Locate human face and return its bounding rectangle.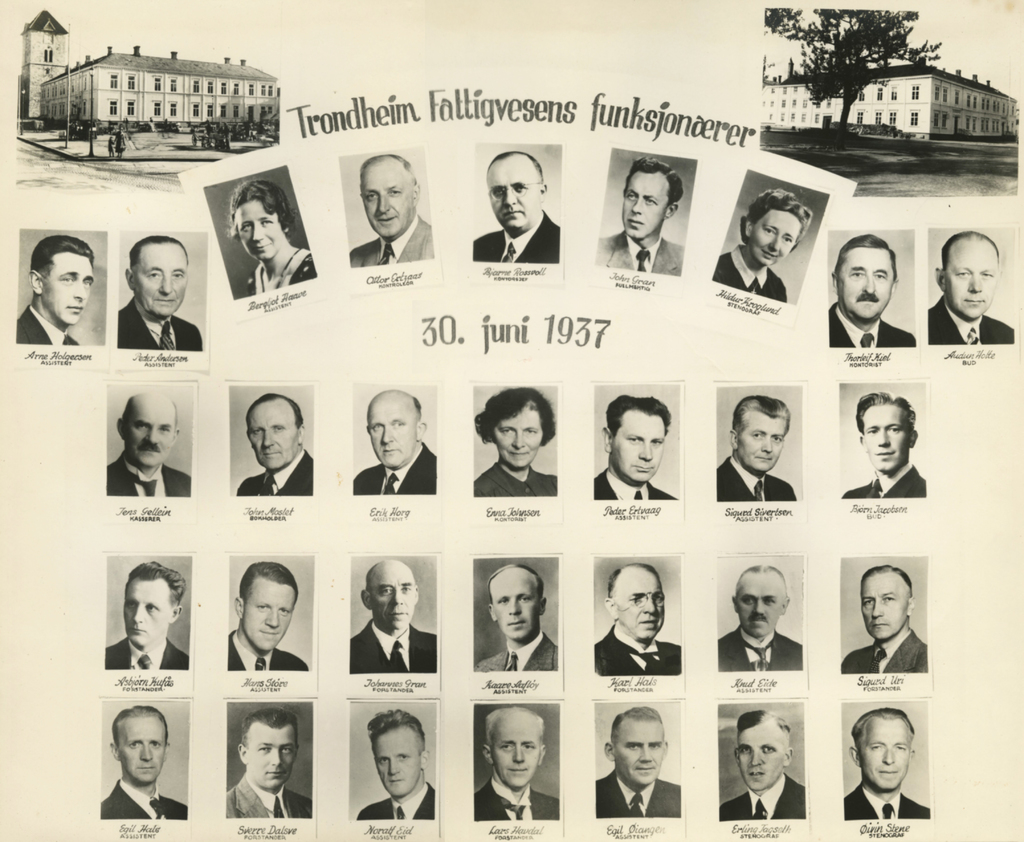
bbox(861, 718, 909, 789).
